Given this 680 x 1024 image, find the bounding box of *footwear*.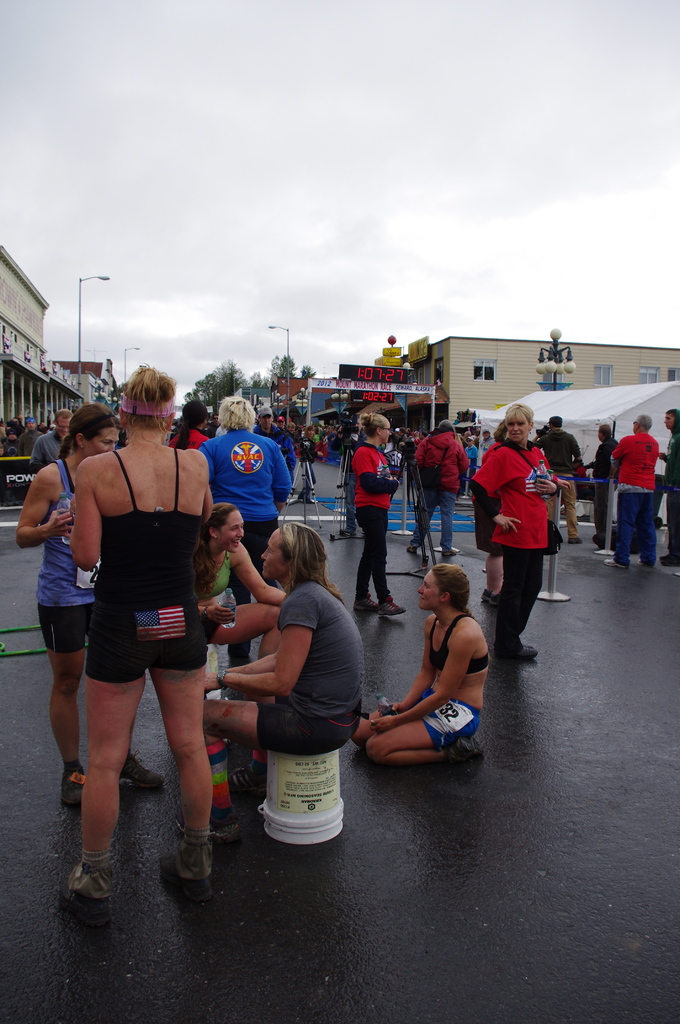
bbox(65, 769, 88, 804).
